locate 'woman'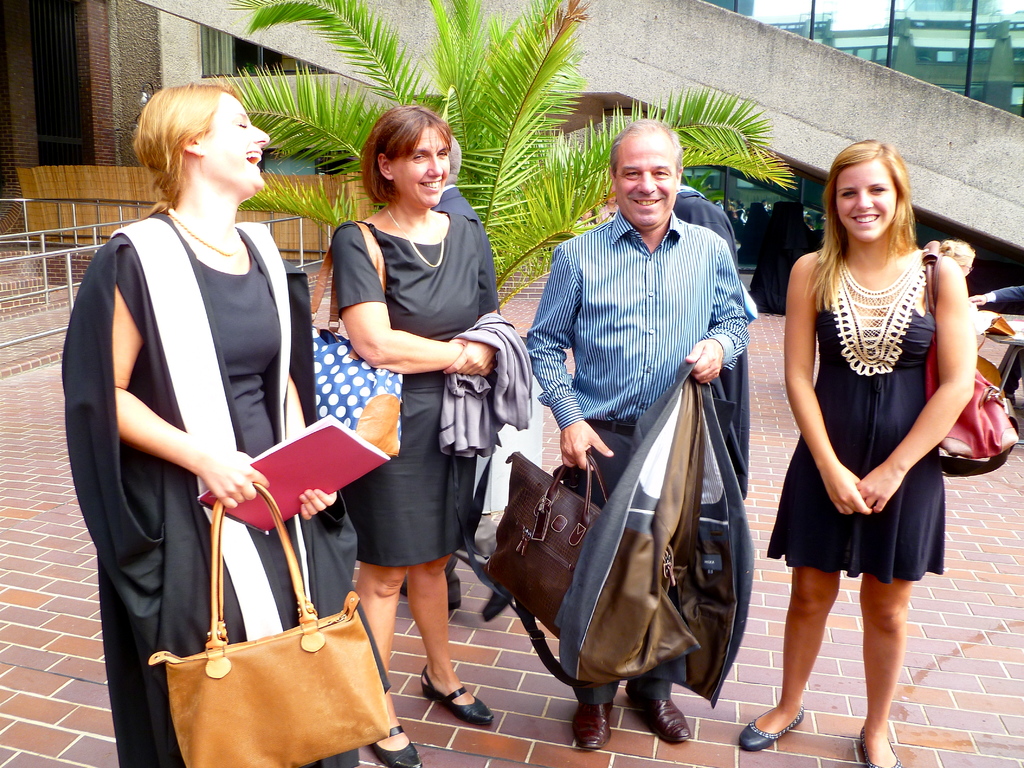
pyautogui.locateOnScreen(739, 136, 977, 767)
